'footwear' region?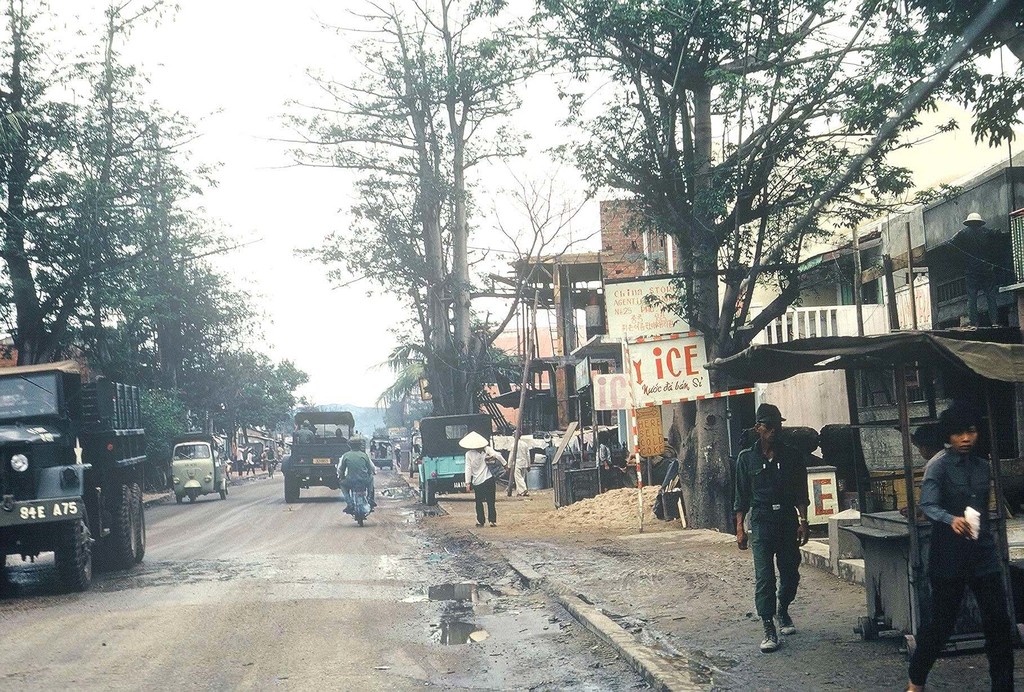
(left=774, top=606, right=799, bottom=635)
